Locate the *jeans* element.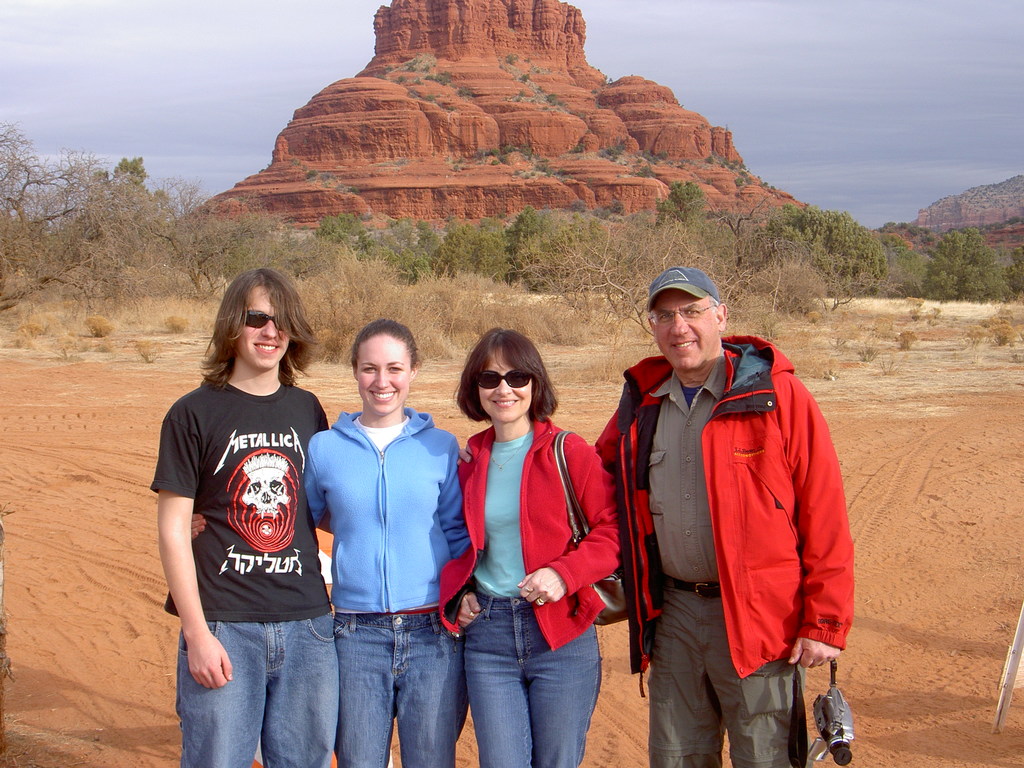
Element bbox: locate(464, 595, 599, 767).
